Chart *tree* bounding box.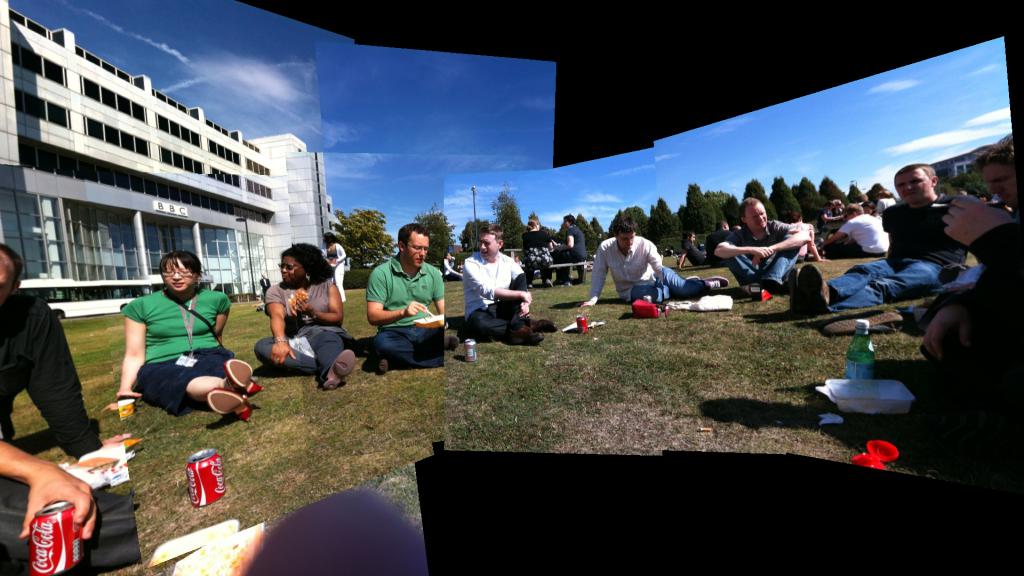
Charted: <region>413, 201, 456, 278</region>.
